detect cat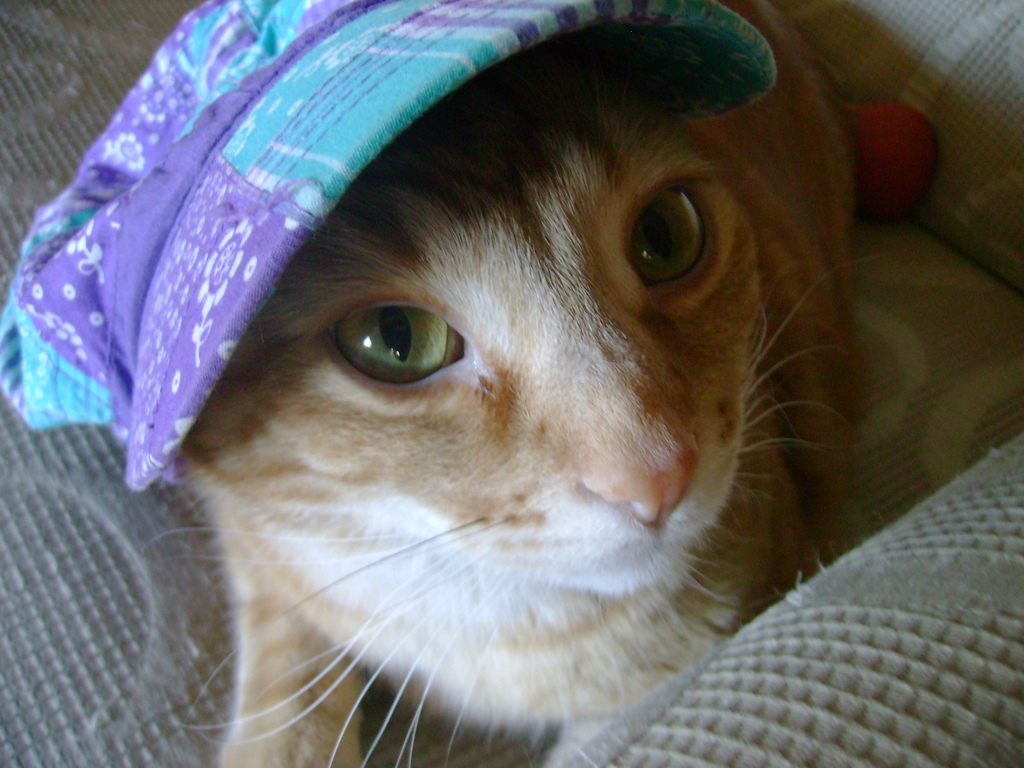
[x1=146, y1=2, x2=866, y2=767]
